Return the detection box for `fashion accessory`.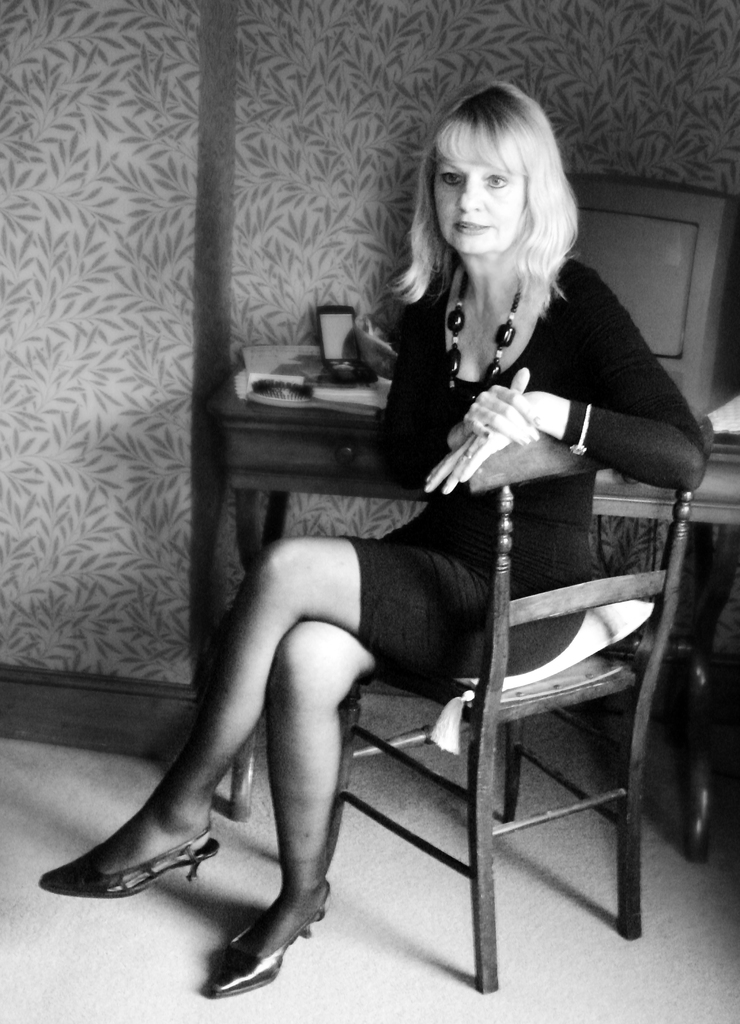
[206,877,327,998].
